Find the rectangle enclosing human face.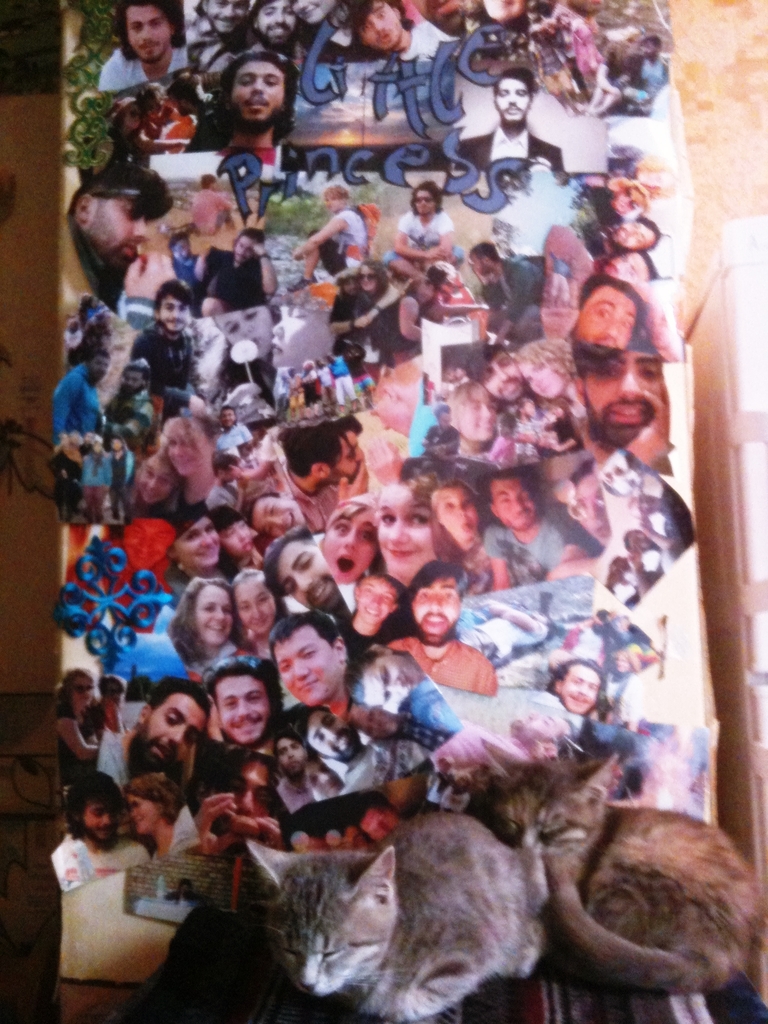
crop(476, 349, 523, 401).
